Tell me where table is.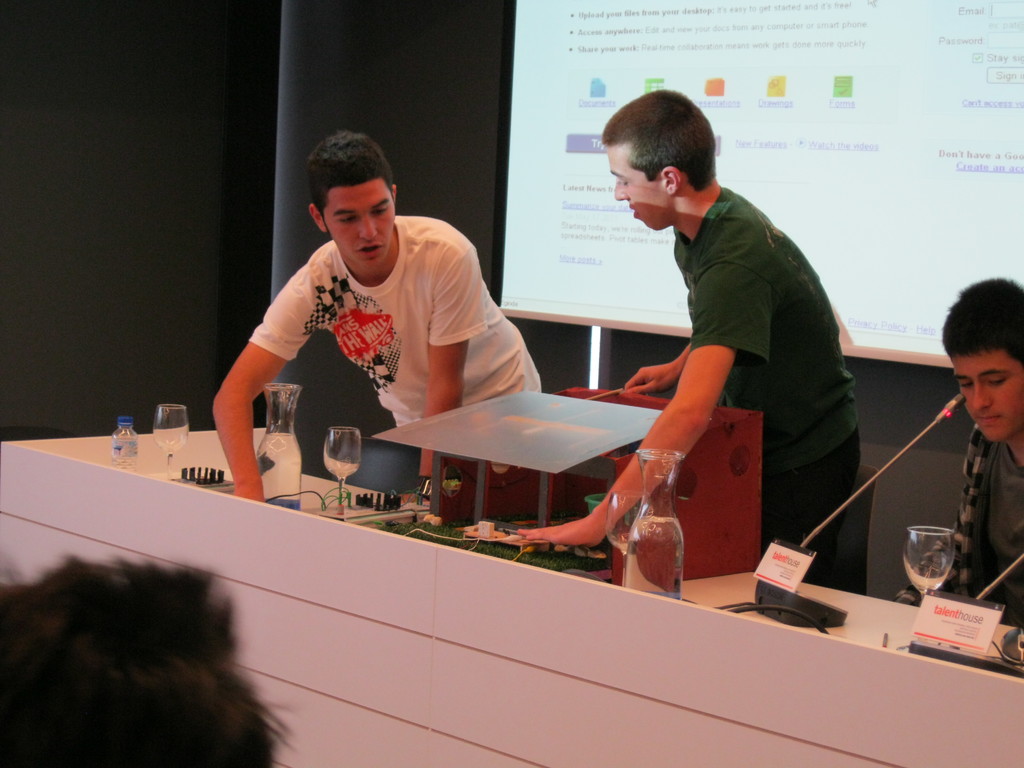
table is at pyautogui.locateOnScreen(378, 390, 652, 535).
